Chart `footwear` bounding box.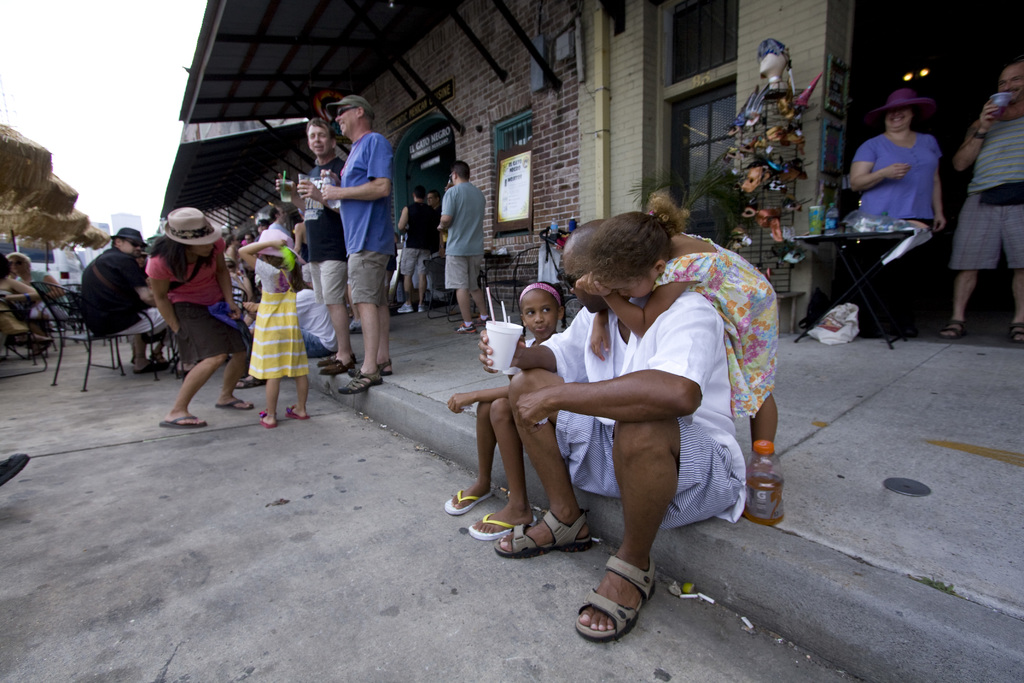
Charted: [left=579, top=566, right=667, bottom=651].
